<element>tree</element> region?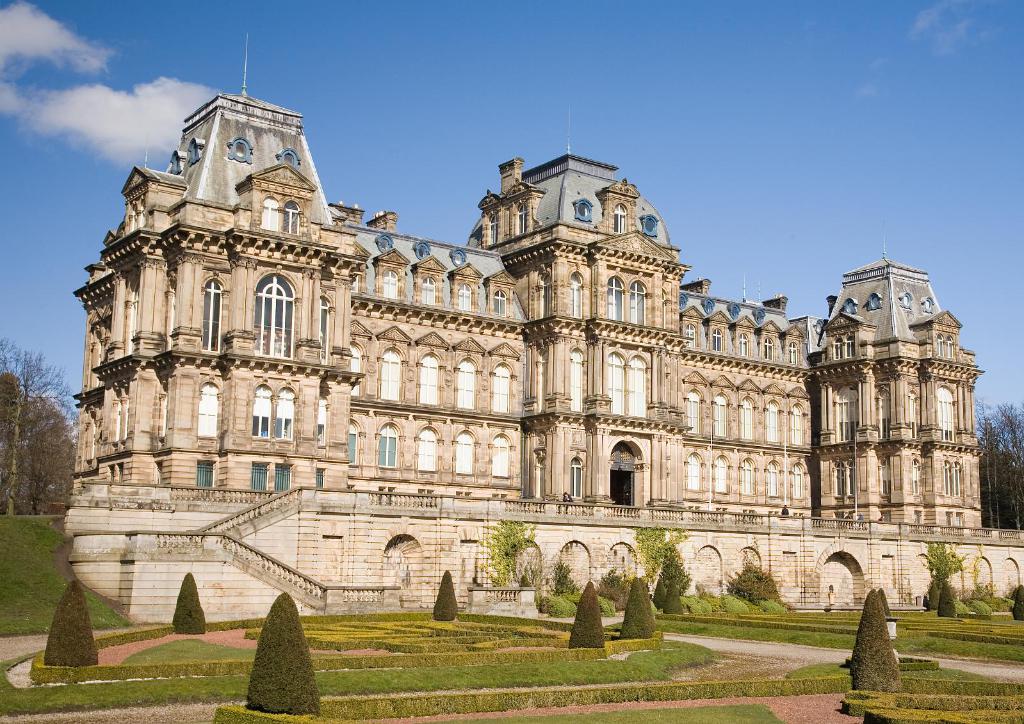
(623, 588, 660, 638)
